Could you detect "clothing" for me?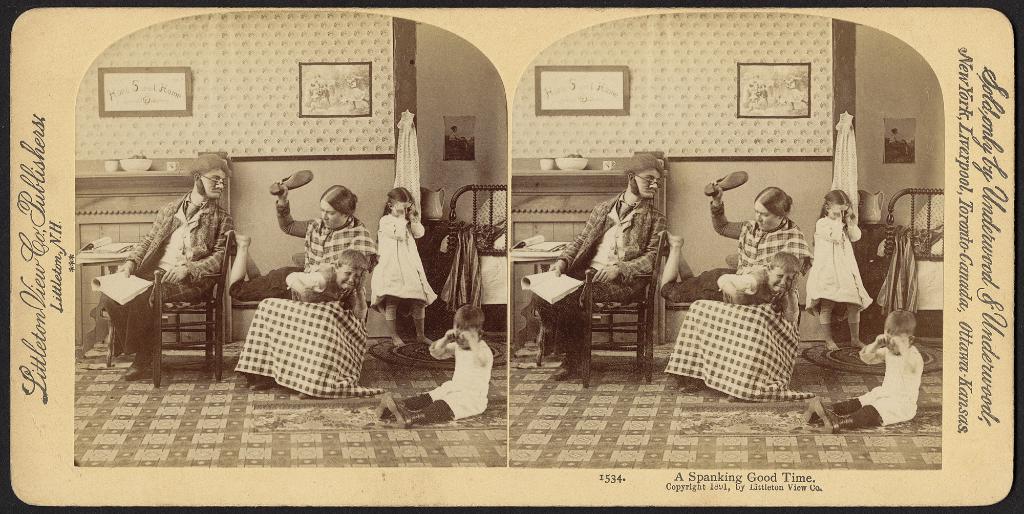
Detection result: 393, 113, 424, 220.
